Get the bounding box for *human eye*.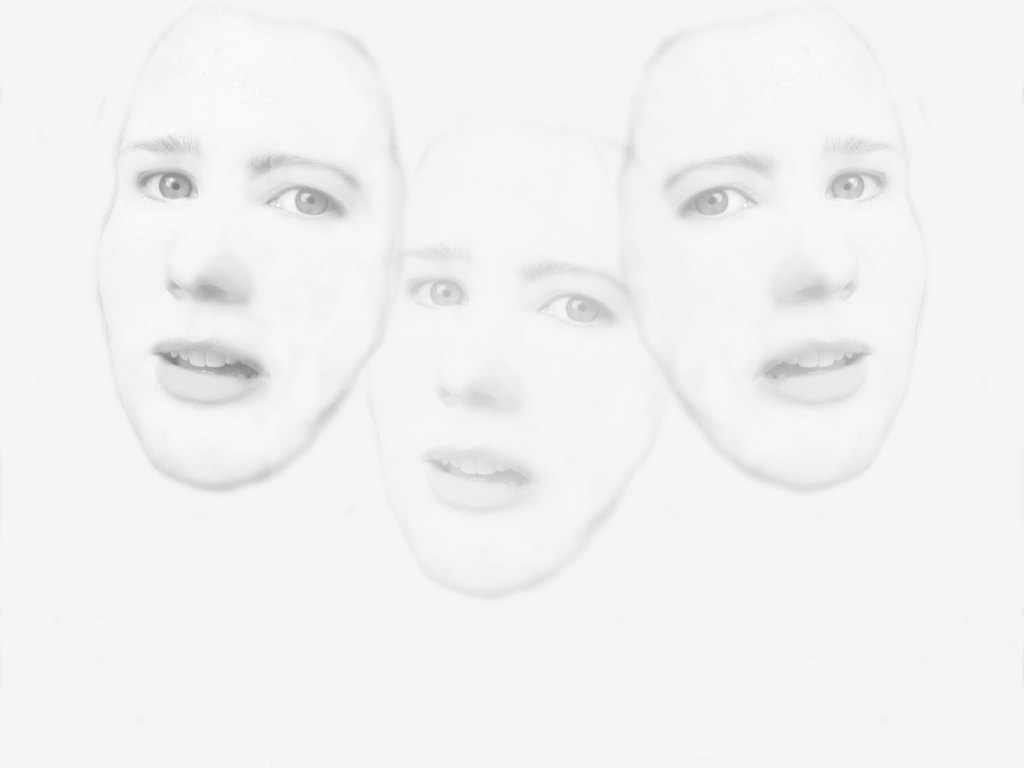
<region>406, 275, 465, 309</region>.
